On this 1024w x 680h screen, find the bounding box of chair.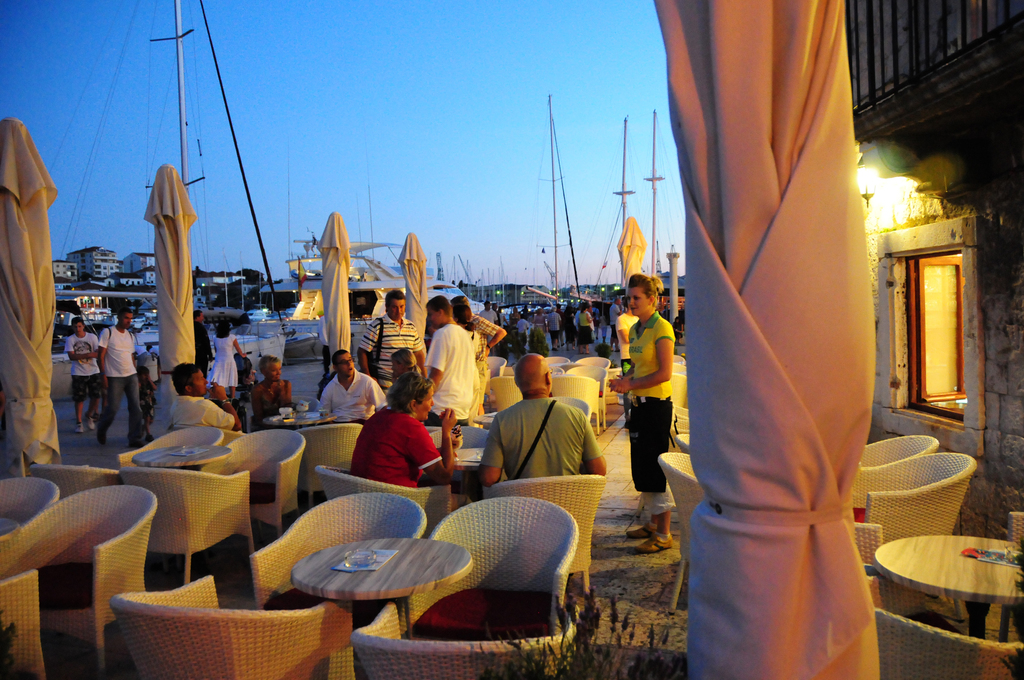
Bounding box: (left=866, top=576, right=1023, bottom=678).
